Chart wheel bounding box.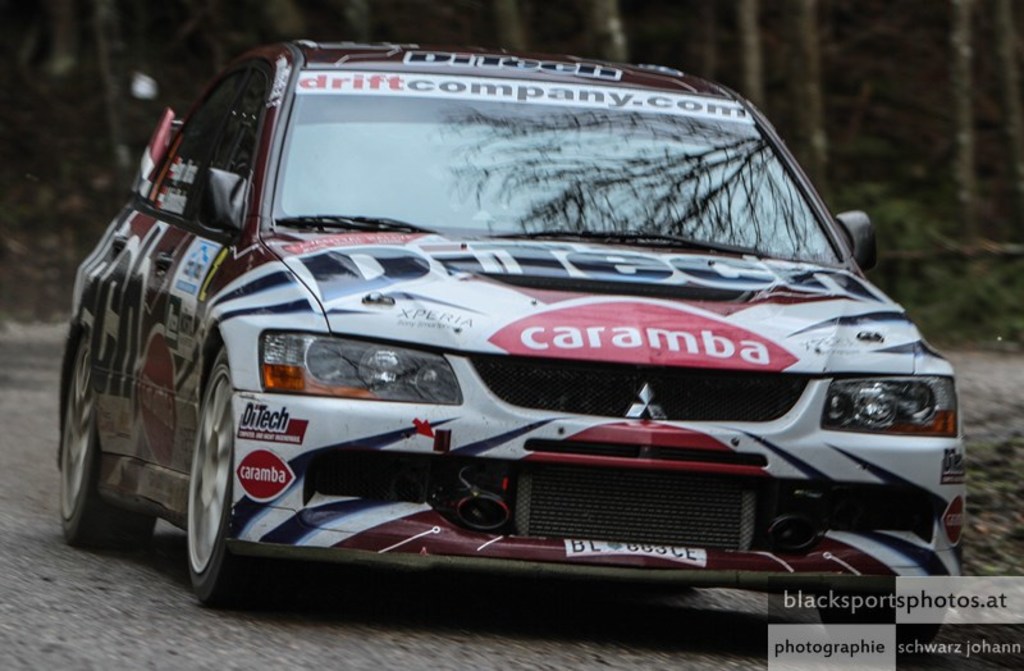
Charted: <region>168, 348, 233, 610</region>.
